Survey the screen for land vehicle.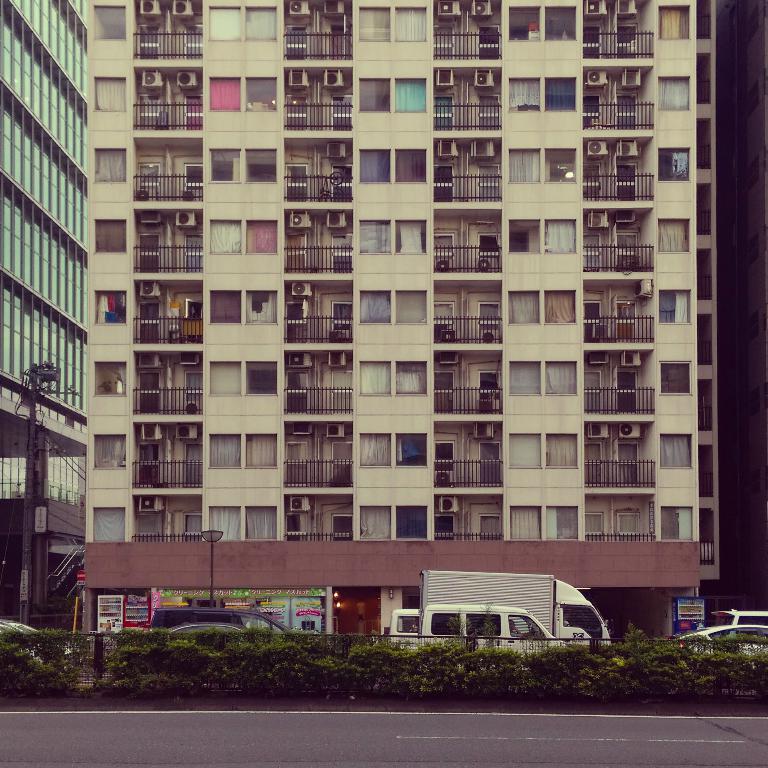
Survey found: region(0, 620, 76, 672).
